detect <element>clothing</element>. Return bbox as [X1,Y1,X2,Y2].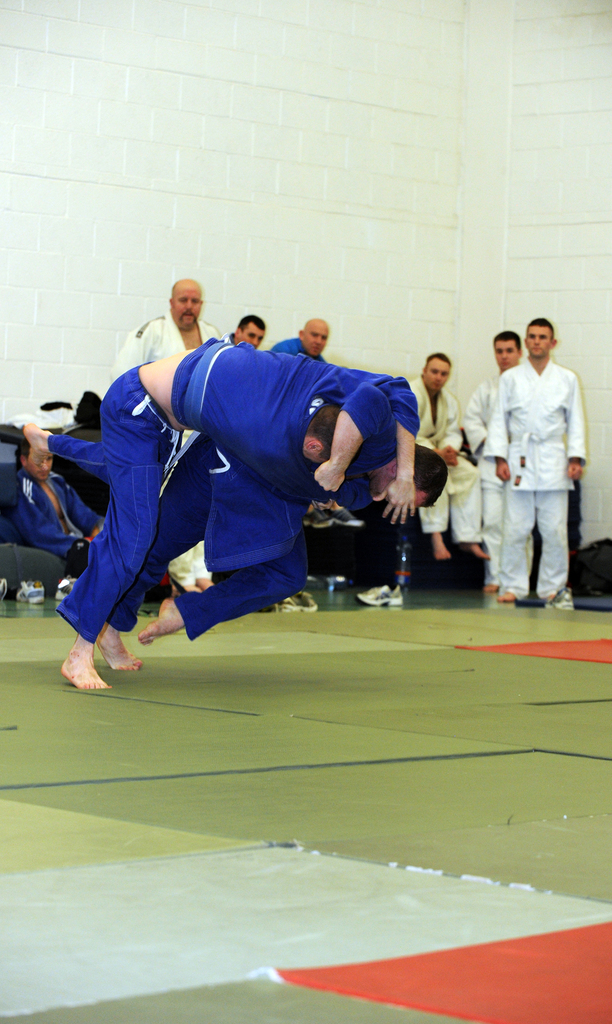
[485,359,586,594].
